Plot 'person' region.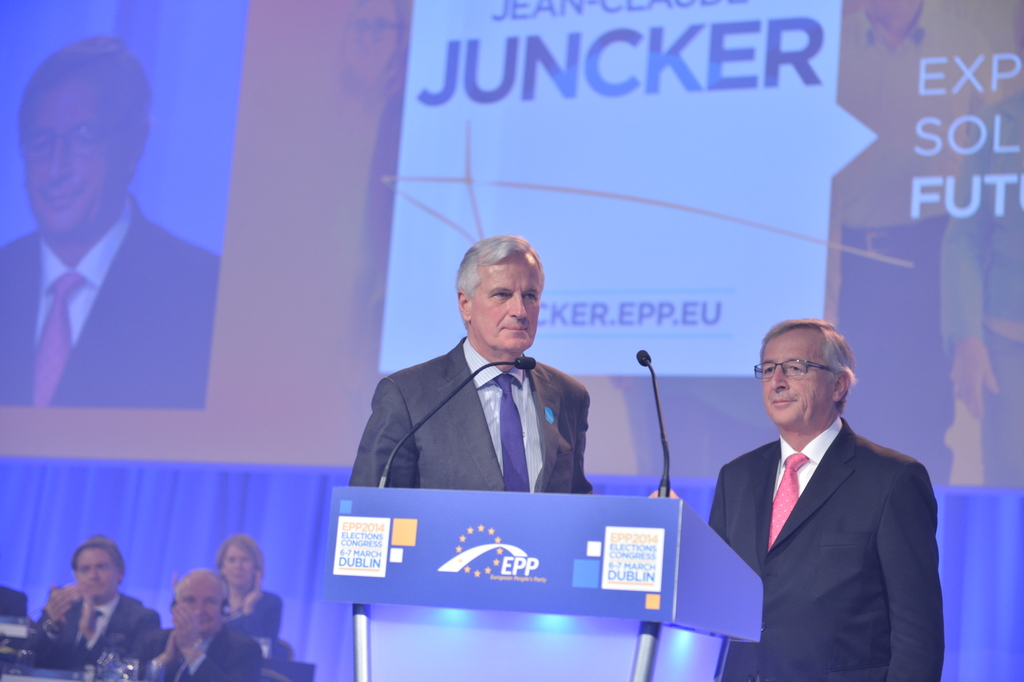
Plotted at [147,567,264,681].
